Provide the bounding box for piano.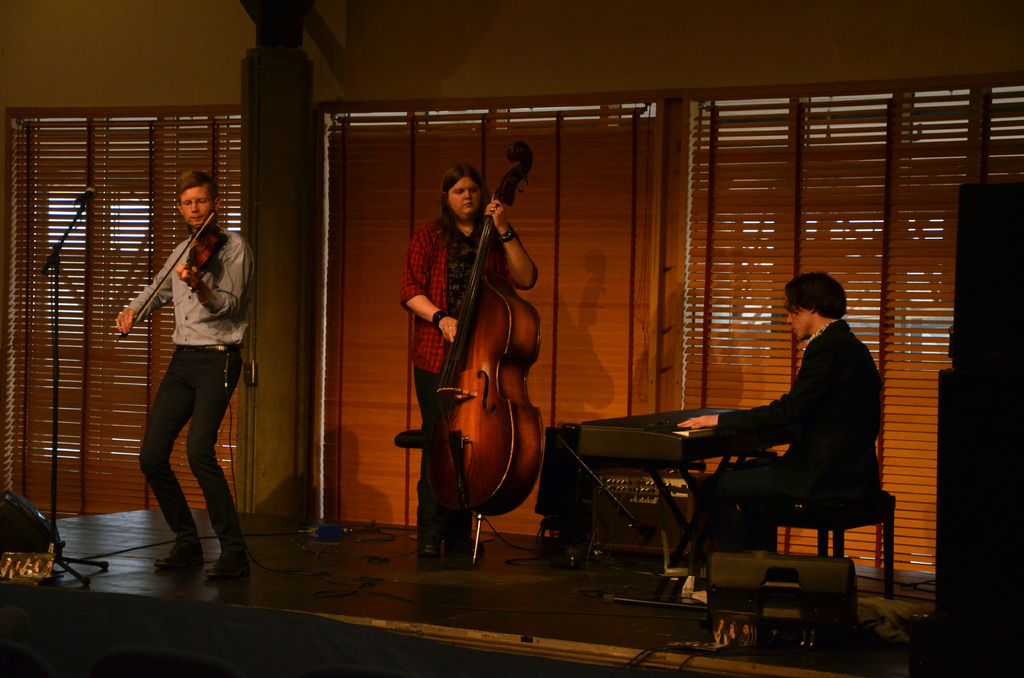
Rect(543, 343, 875, 627).
